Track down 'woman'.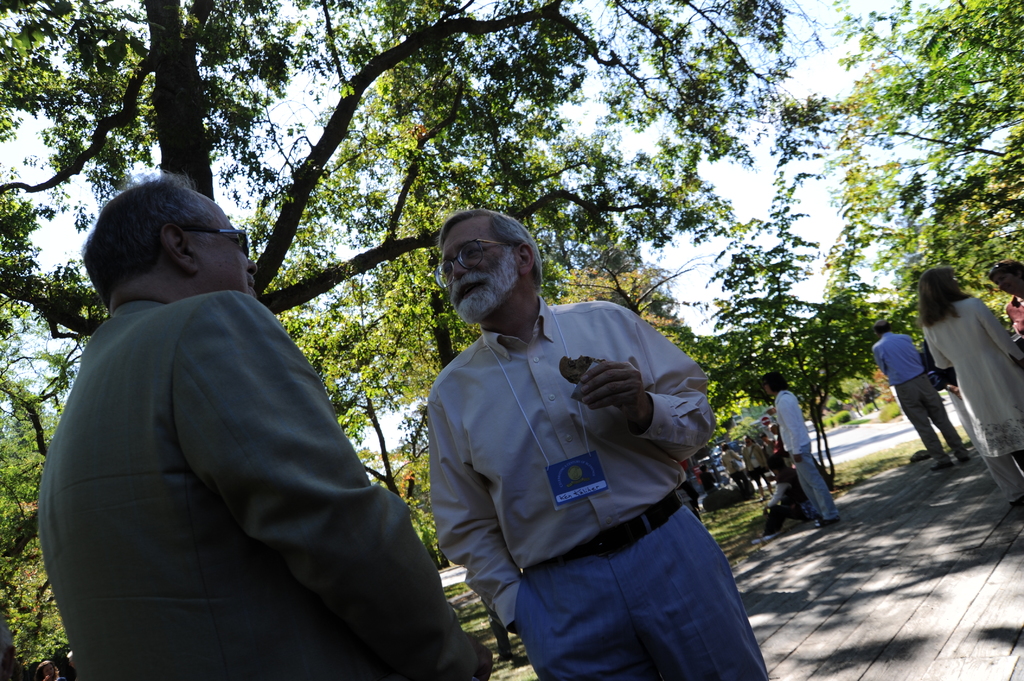
Tracked to box=[737, 431, 773, 504].
